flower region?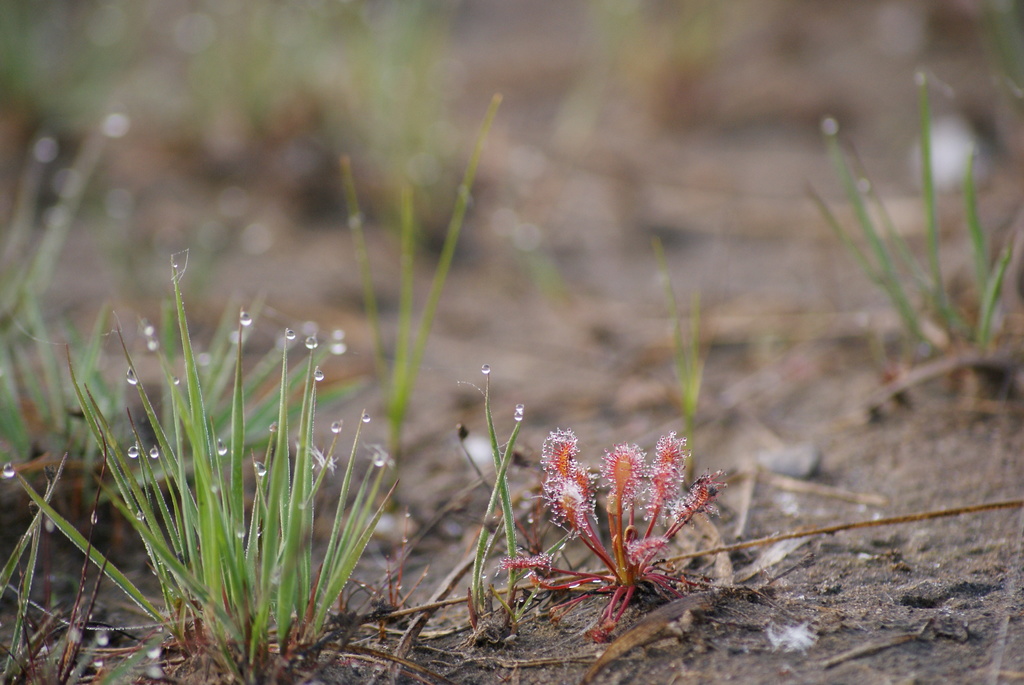
BBox(593, 442, 646, 504)
